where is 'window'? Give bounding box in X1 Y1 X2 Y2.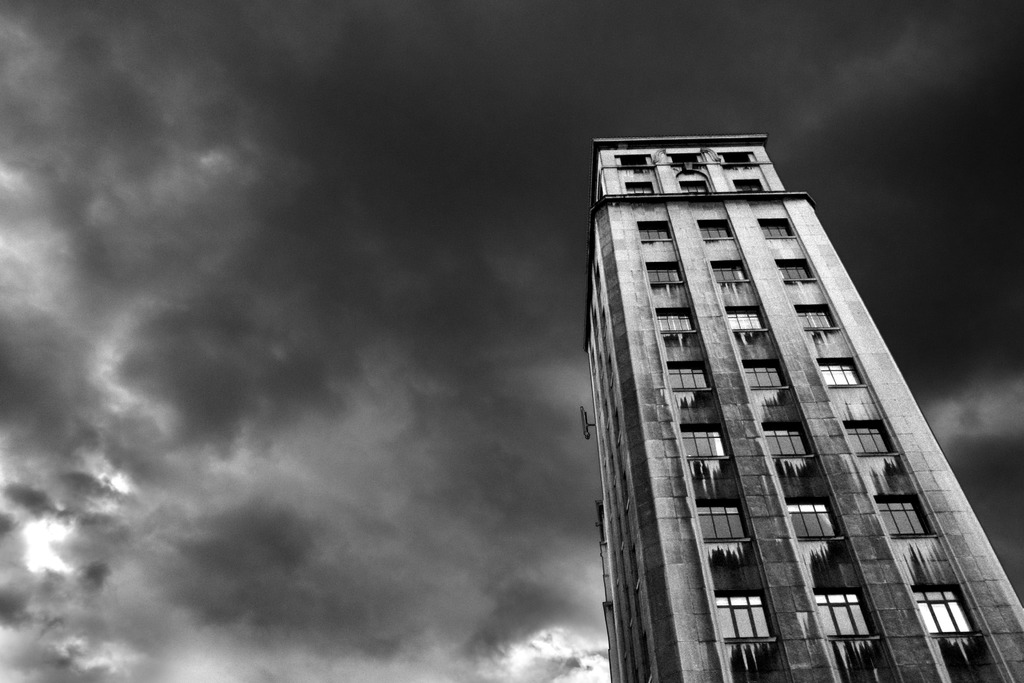
911 584 976 632.
